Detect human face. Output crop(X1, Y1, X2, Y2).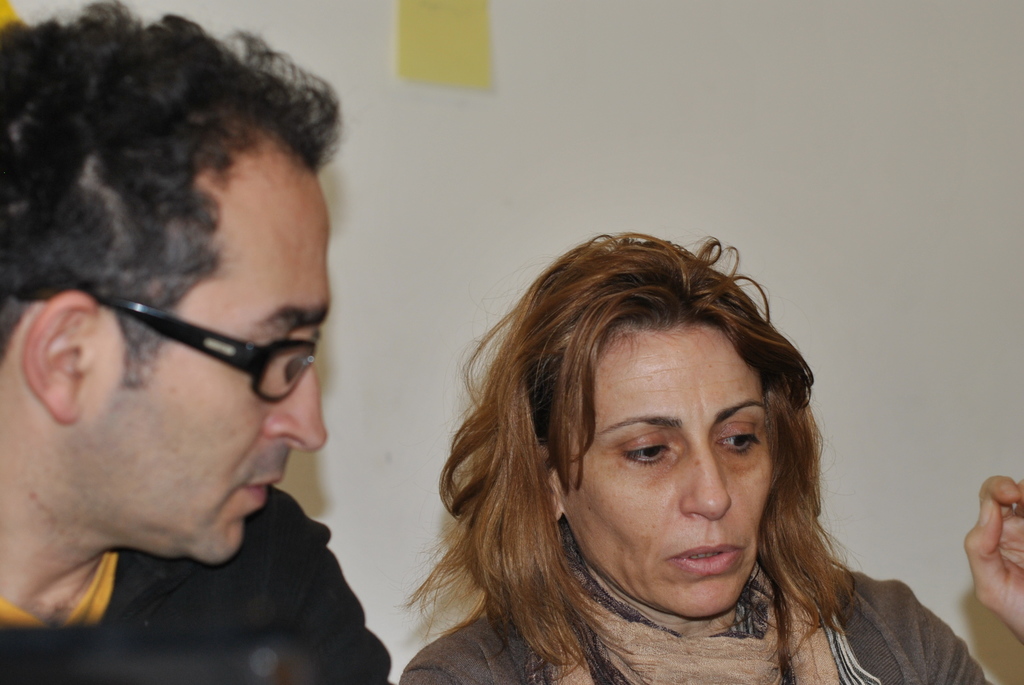
crop(102, 202, 325, 559).
